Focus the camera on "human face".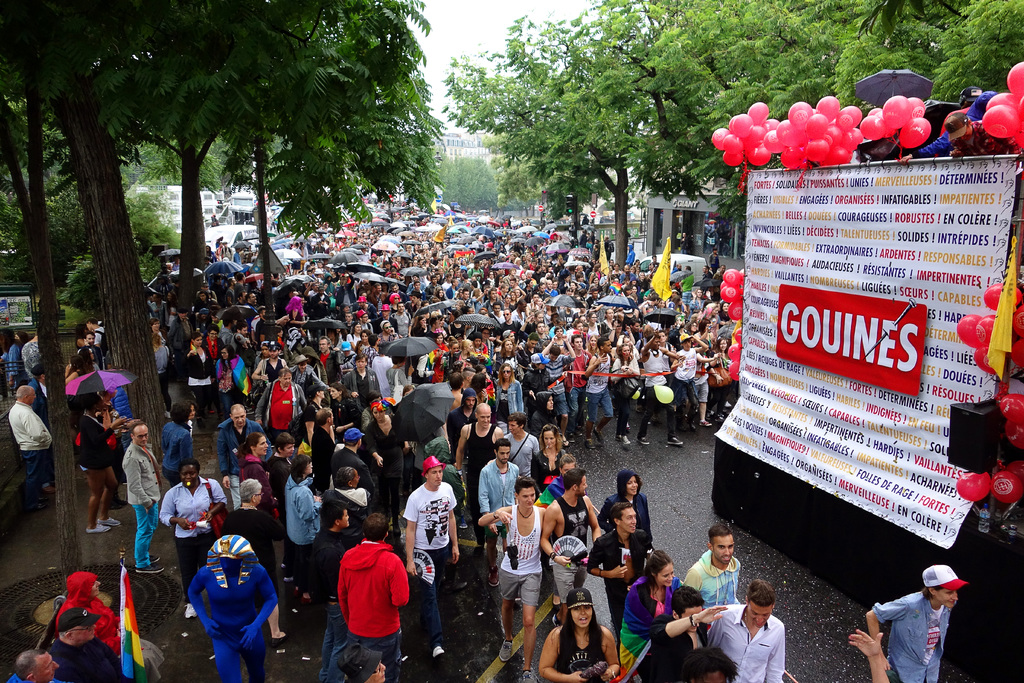
Focus region: [x1=191, y1=332, x2=206, y2=349].
